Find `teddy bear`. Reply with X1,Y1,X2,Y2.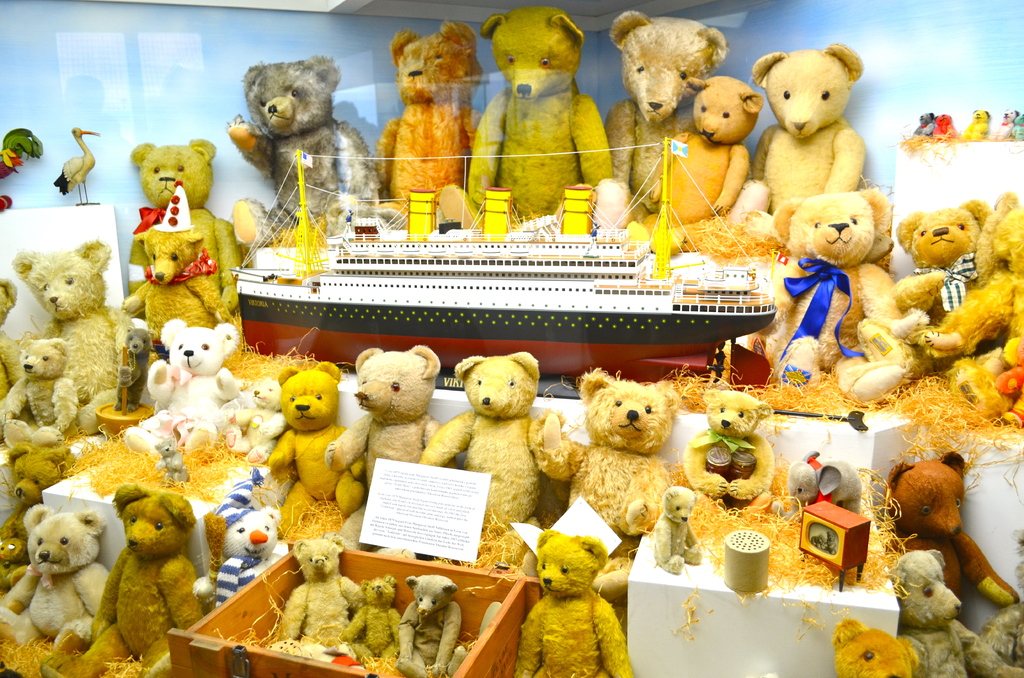
13,242,125,436.
